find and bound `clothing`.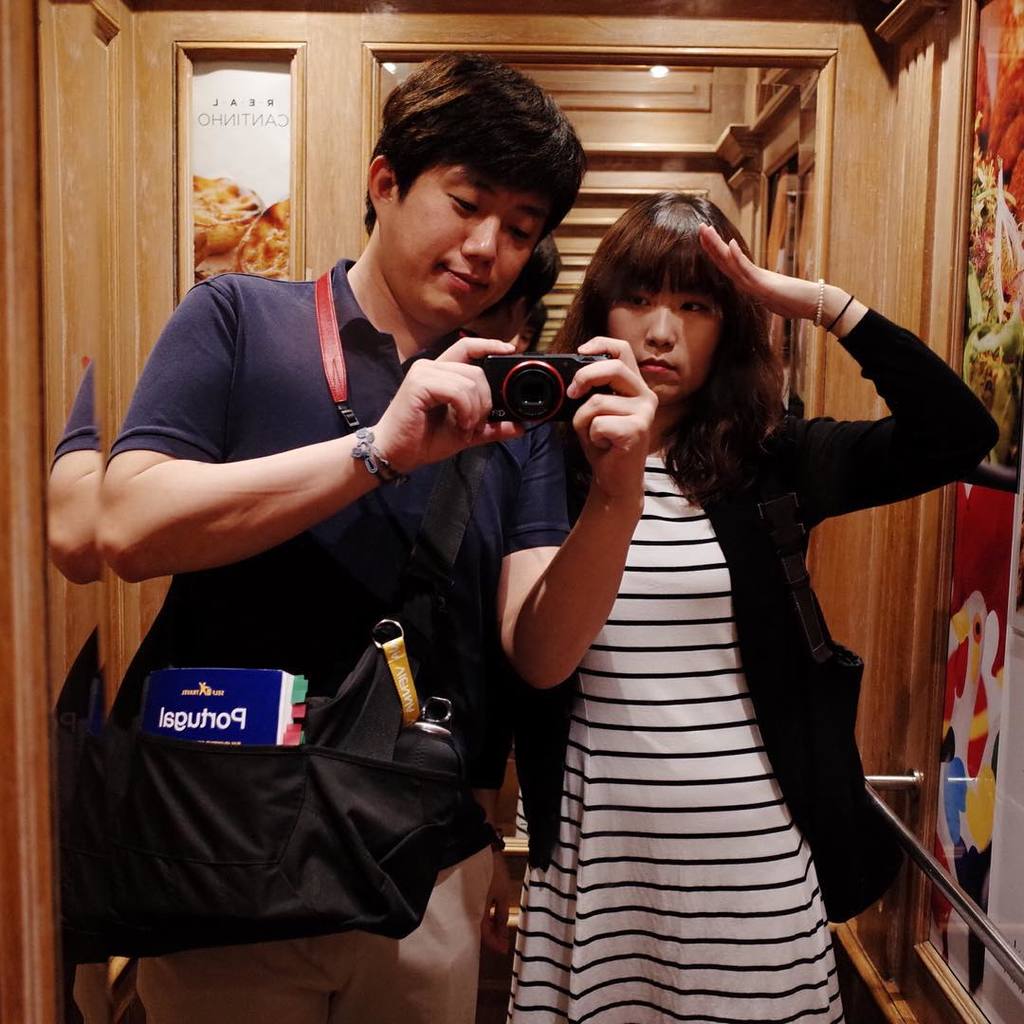
Bound: 70 239 556 958.
